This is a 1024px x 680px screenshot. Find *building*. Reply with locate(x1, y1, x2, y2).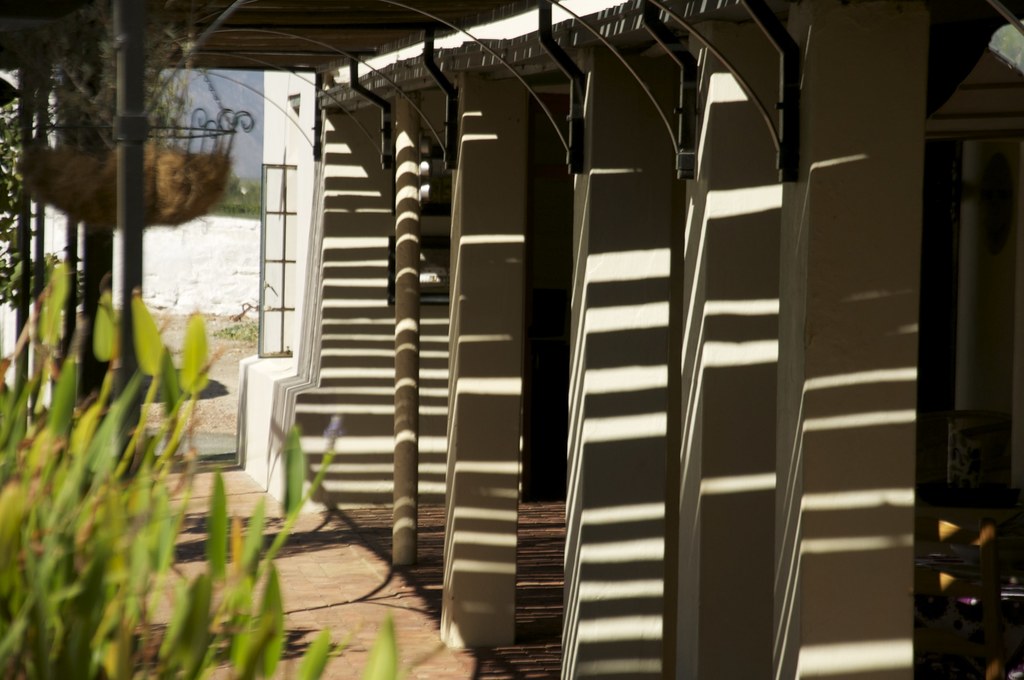
locate(0, 0, 1023, 679).
